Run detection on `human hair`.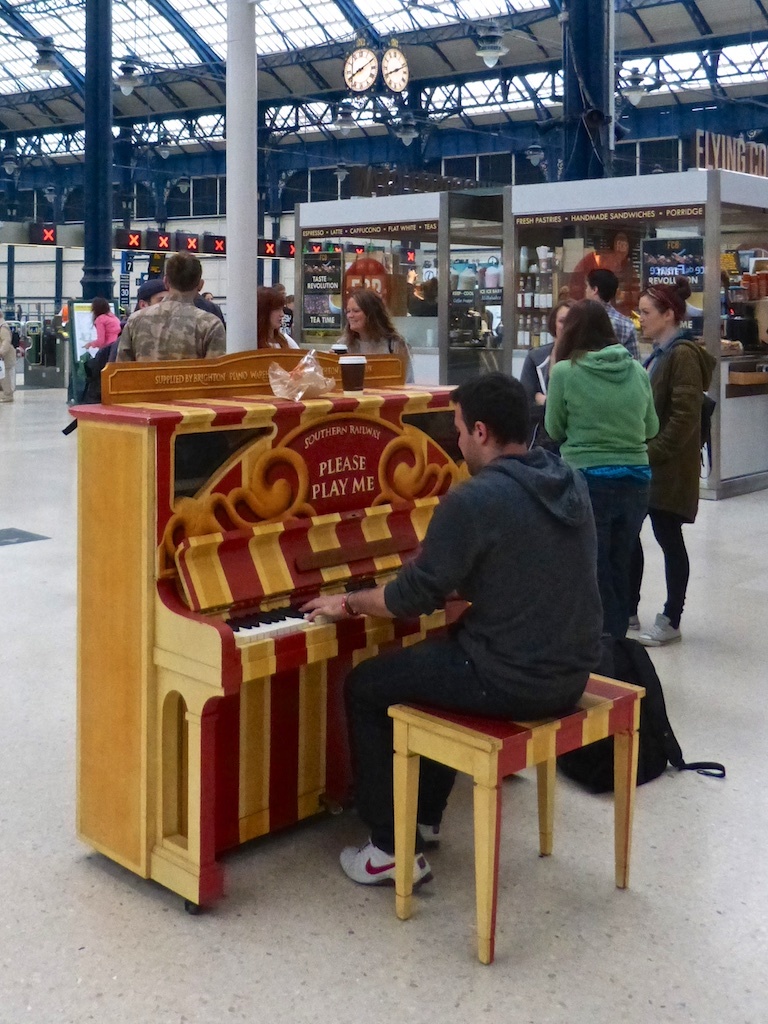
Result: [x1=163, y1=249, x2=202, y2=293].
